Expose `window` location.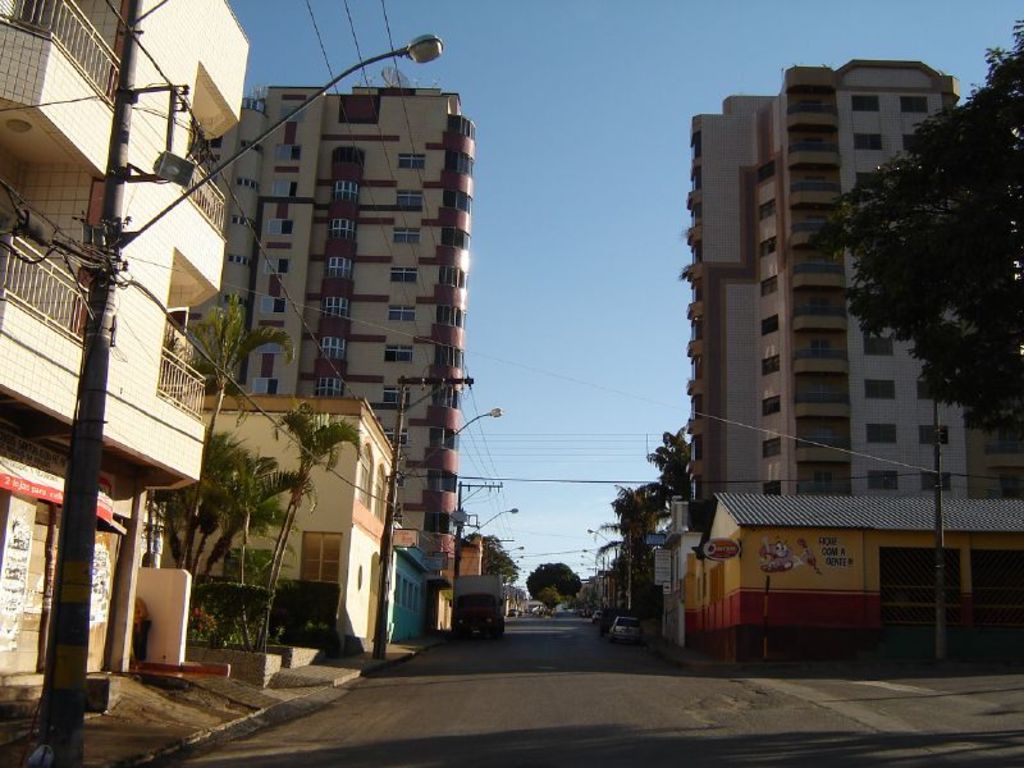
Exposed at {"left": 383, "top": 342, "right": 410, "bottom": 362}.
